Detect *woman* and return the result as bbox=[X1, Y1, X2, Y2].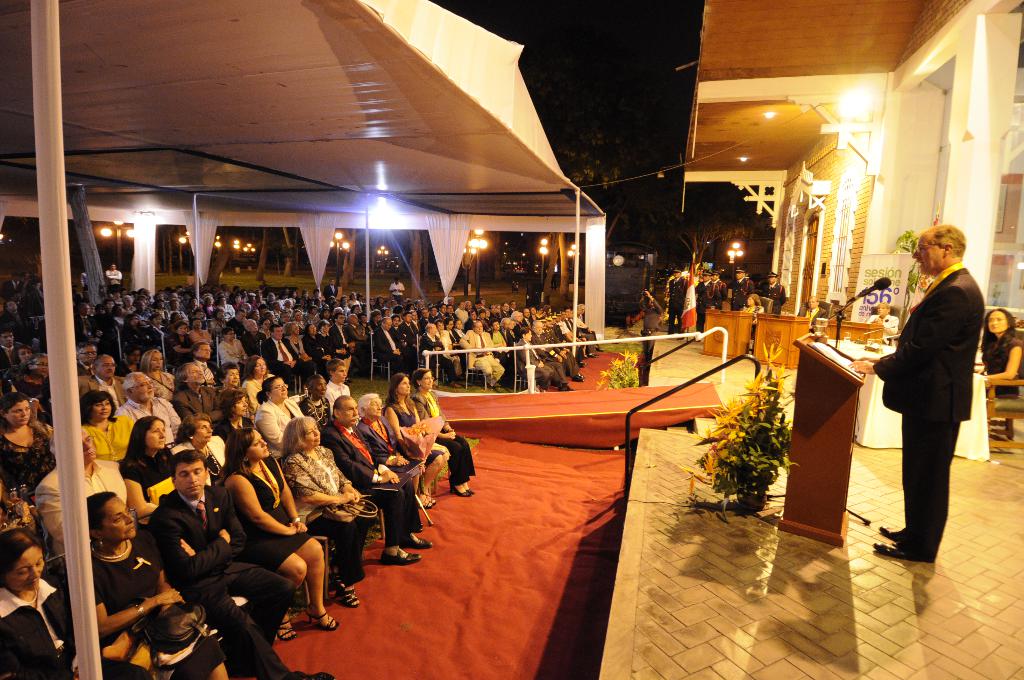
bbox=[123, 295, 141, 323].
